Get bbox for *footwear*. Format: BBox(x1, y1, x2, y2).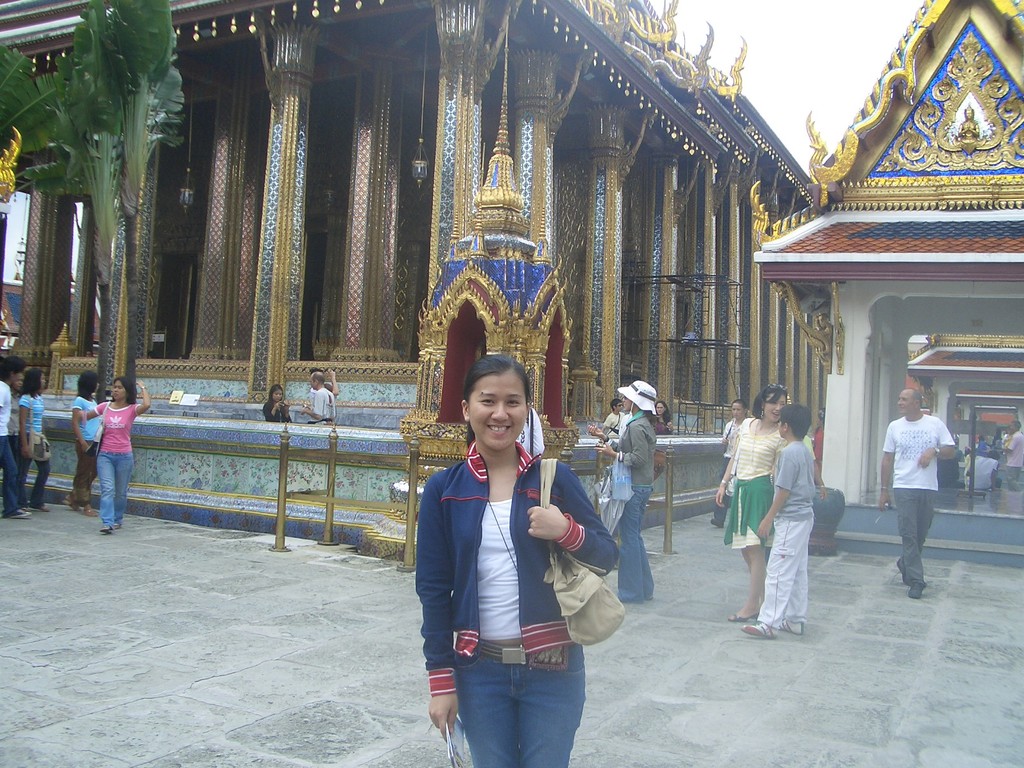
BBox(727, 609, 760, 626).
